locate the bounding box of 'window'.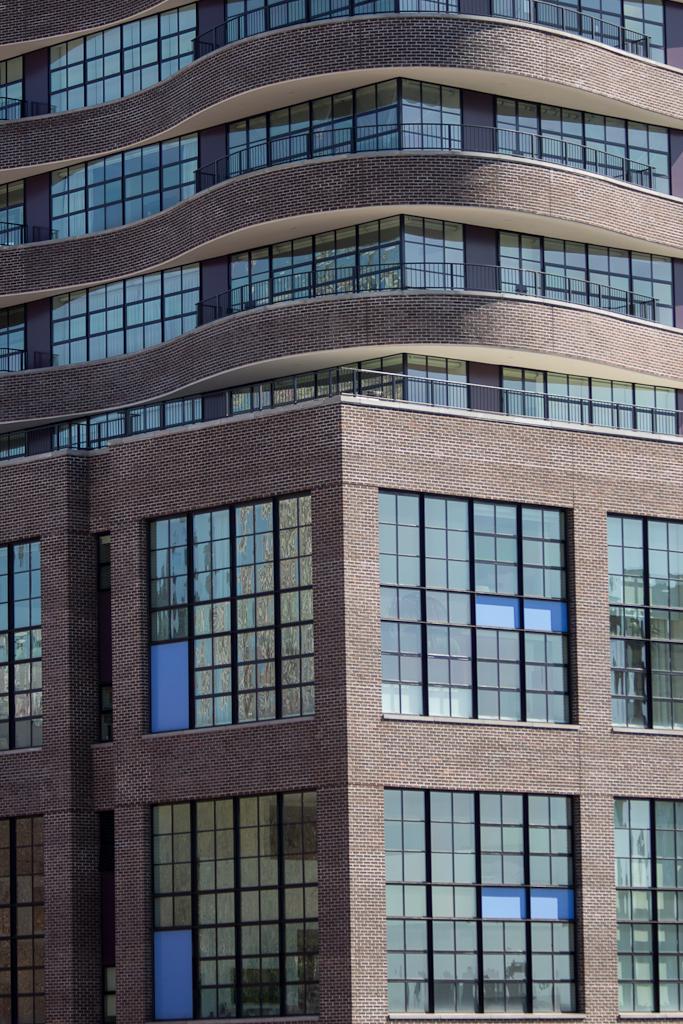
Bounding box: 616,798,682,1016.
